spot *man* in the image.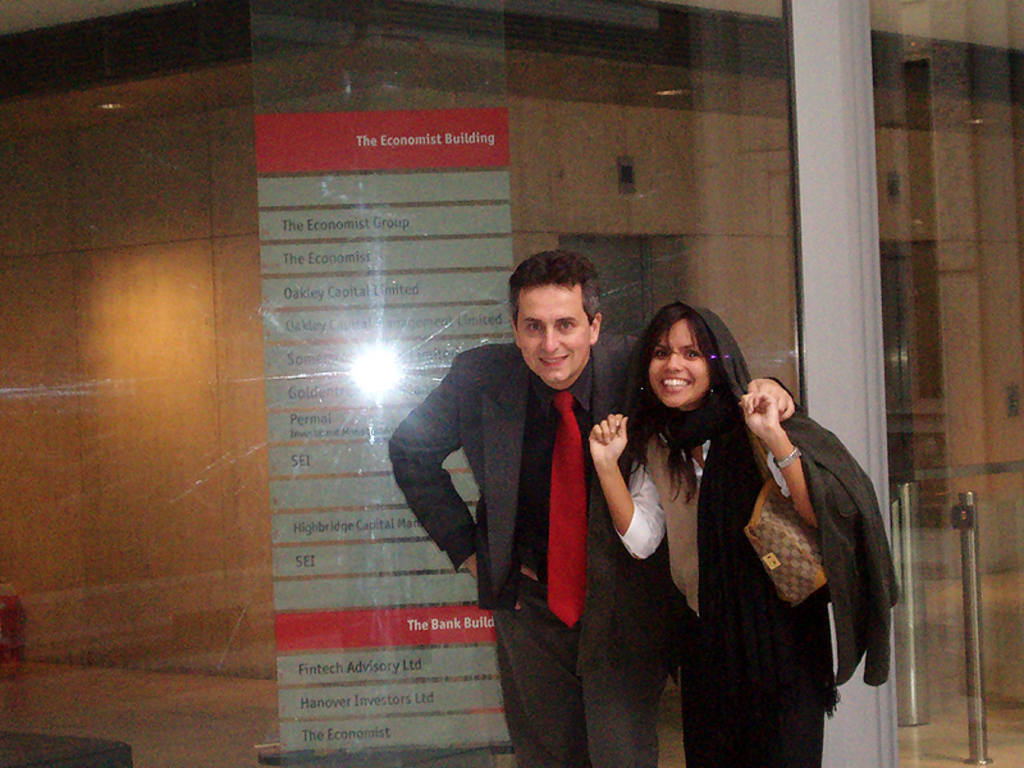
*man* found at 392/246/794/767.
